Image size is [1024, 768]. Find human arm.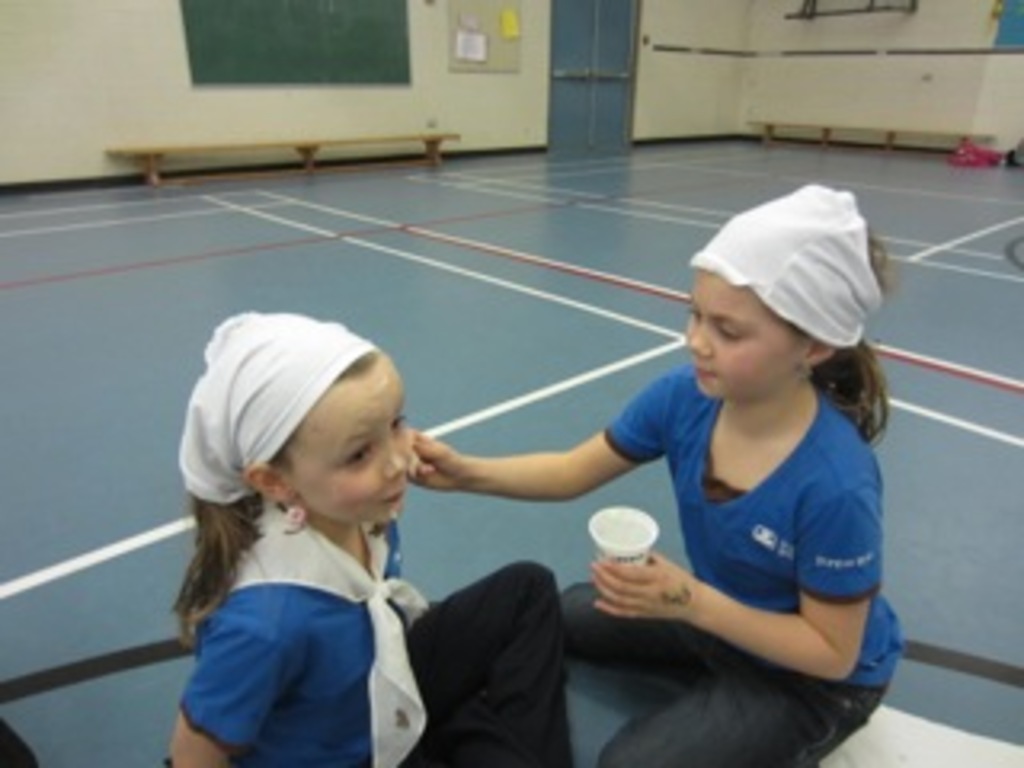
select_region(163, 618, 304, 765).
